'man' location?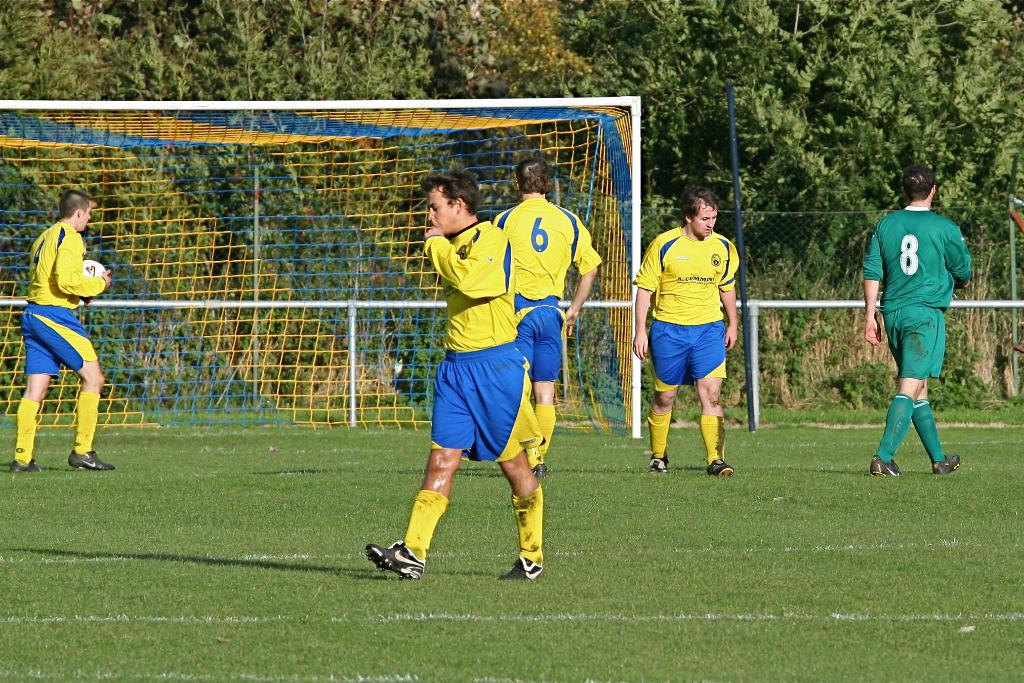
region(360, 173, 544, 586)
